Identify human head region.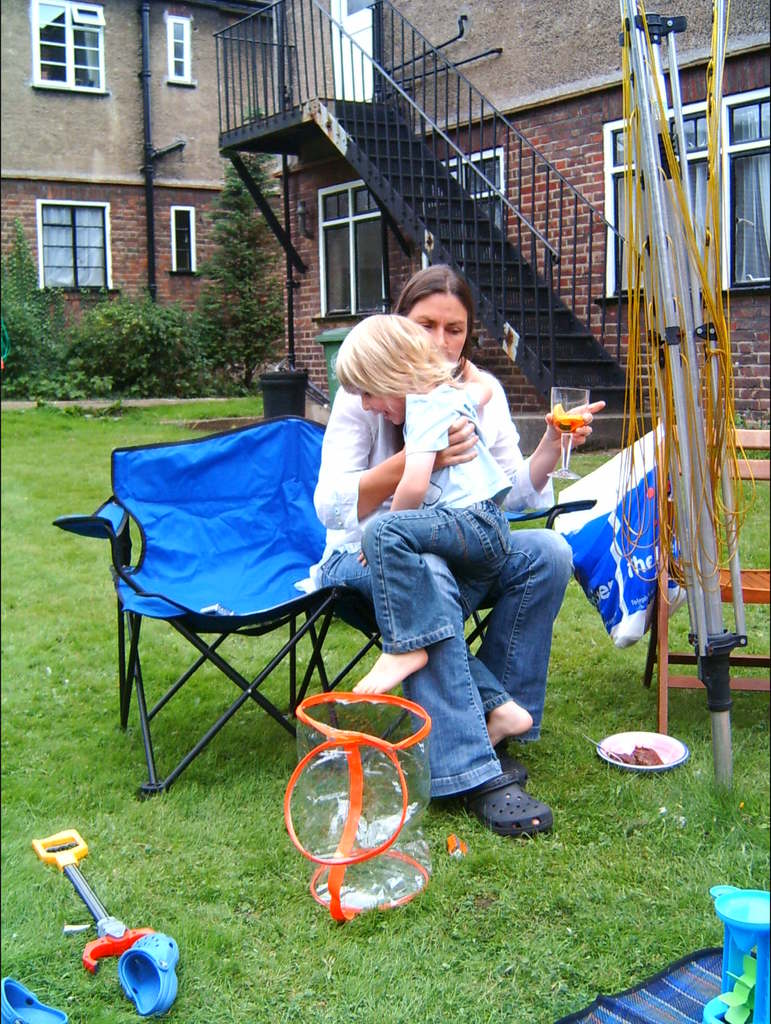
Region: [400, 255, 485, 351].
